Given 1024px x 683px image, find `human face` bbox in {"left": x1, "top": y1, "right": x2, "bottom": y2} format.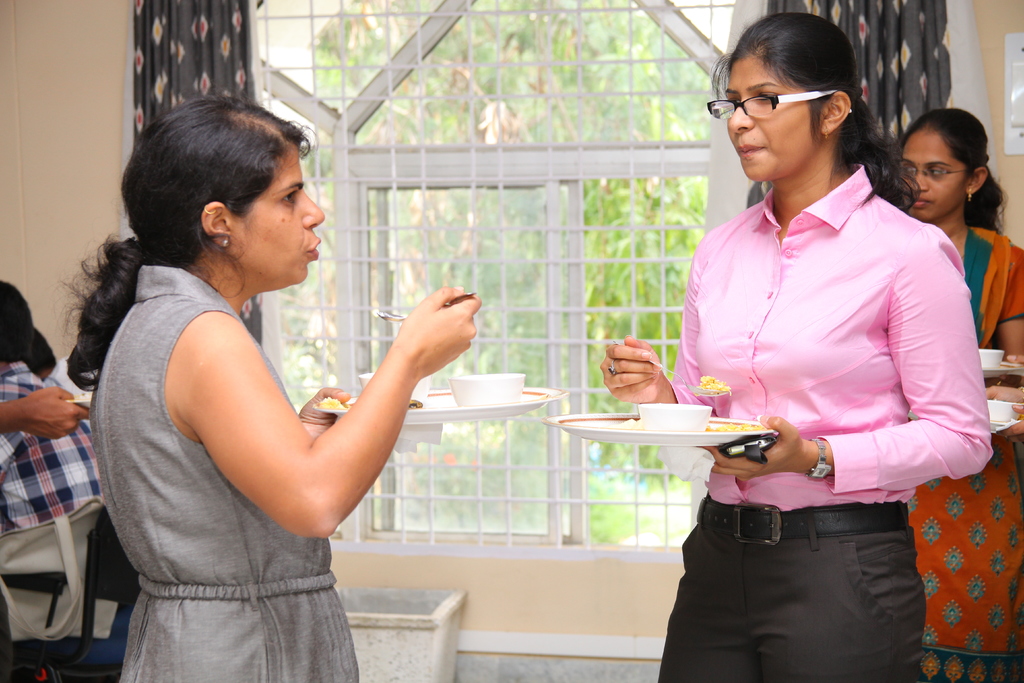
{"left": 708, "top": 54, "right": 824, "bottom": 179}.
